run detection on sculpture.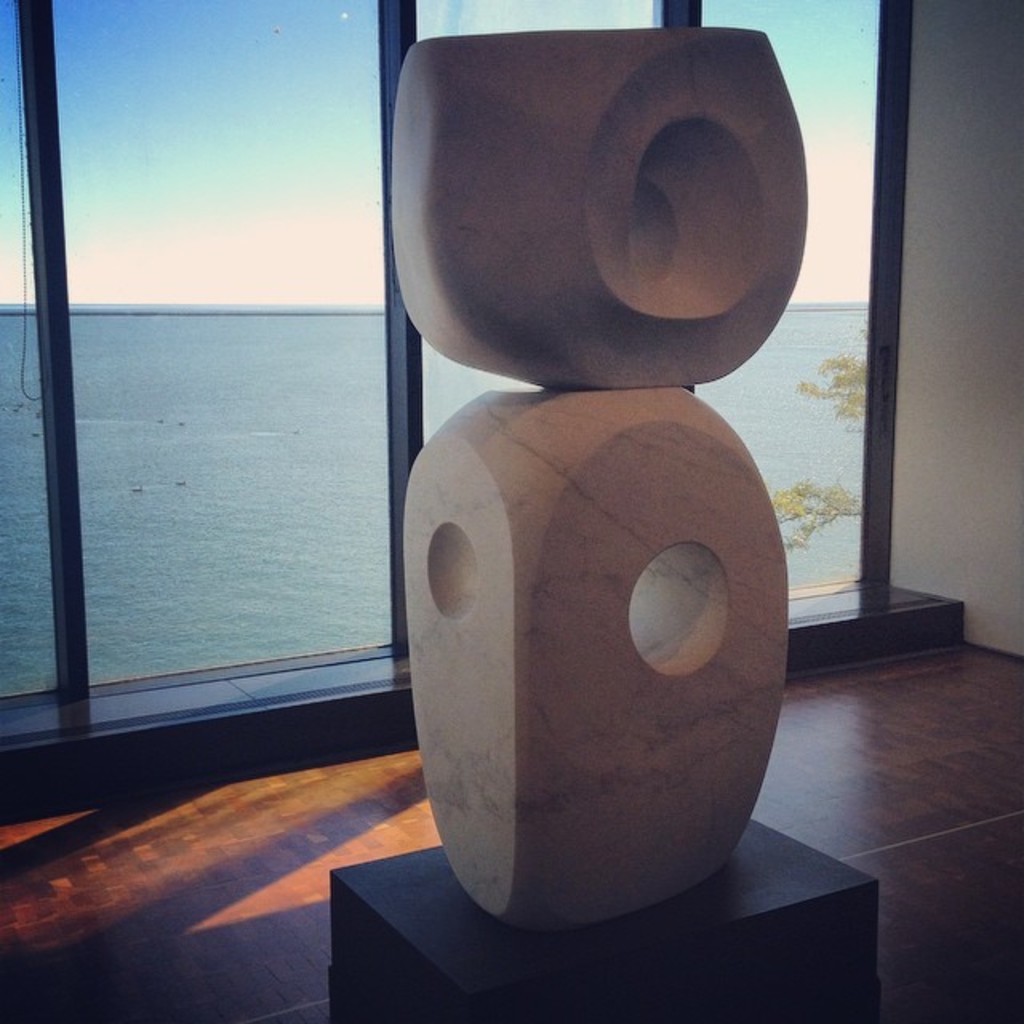
Result: (394, 27, 813, 928).
